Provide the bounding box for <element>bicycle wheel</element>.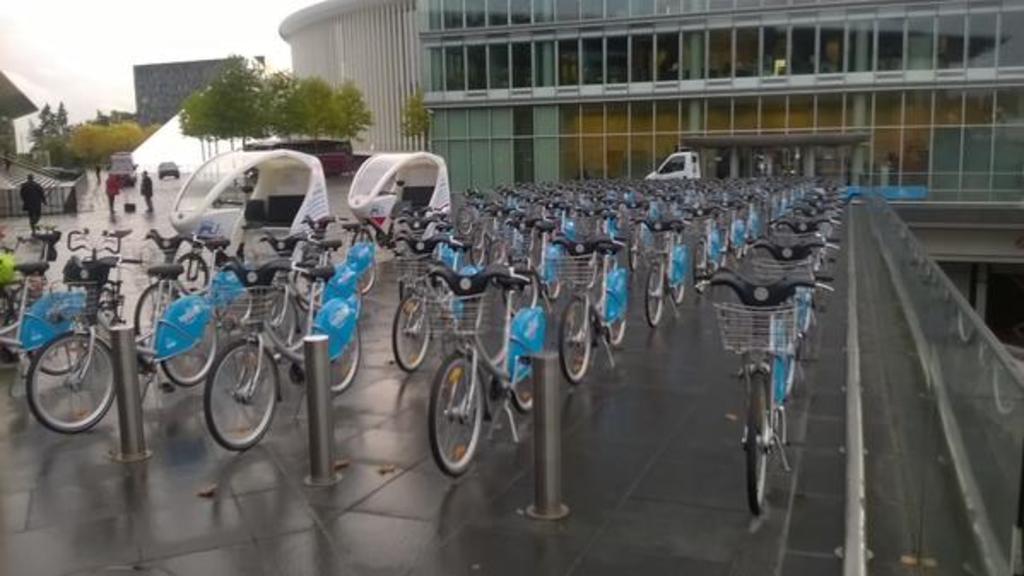
crop(675, 285, 689, 304).
